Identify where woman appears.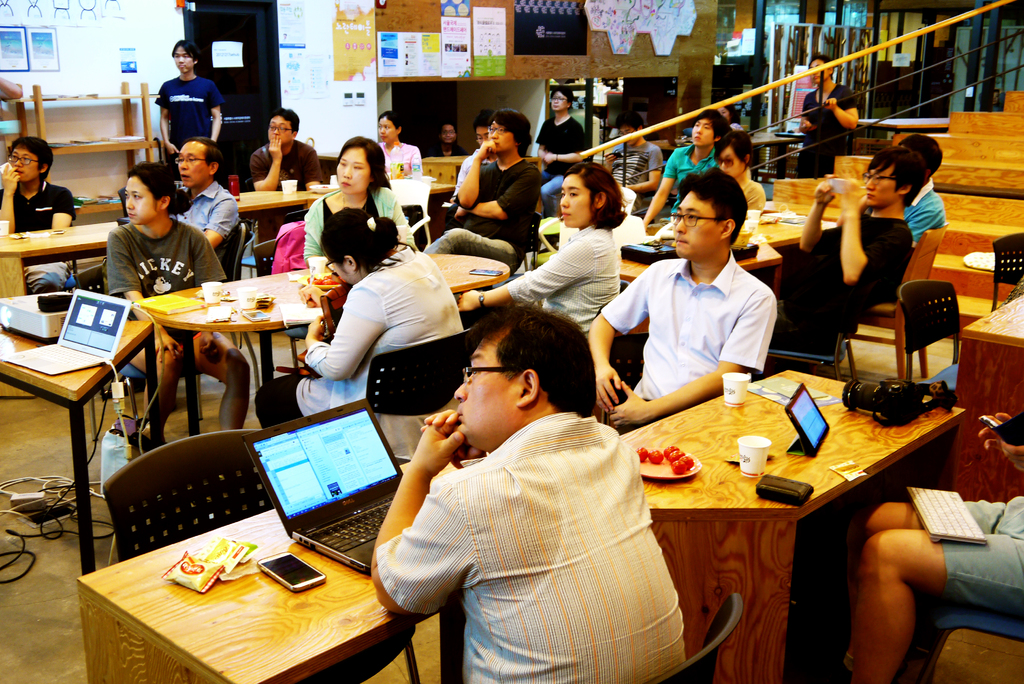
Appears at (left=715, top=131, right=766, bottom=211).
